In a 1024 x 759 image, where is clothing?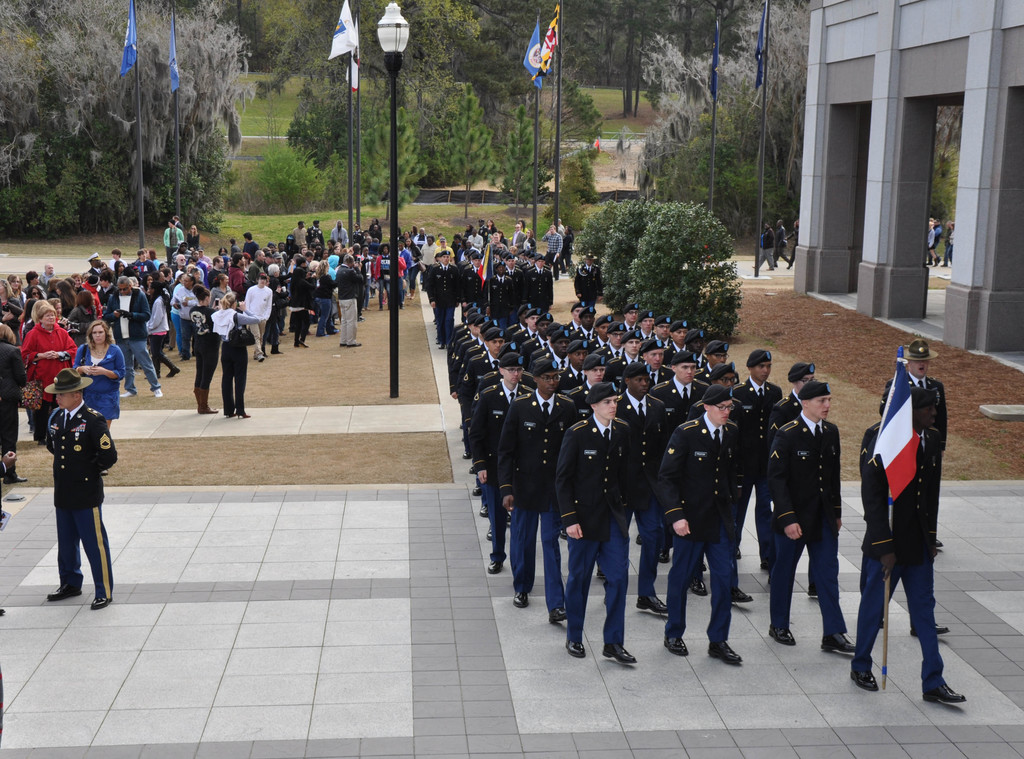
{"left": 550, "top": 419, "right": 640, "bottom": 646}.
